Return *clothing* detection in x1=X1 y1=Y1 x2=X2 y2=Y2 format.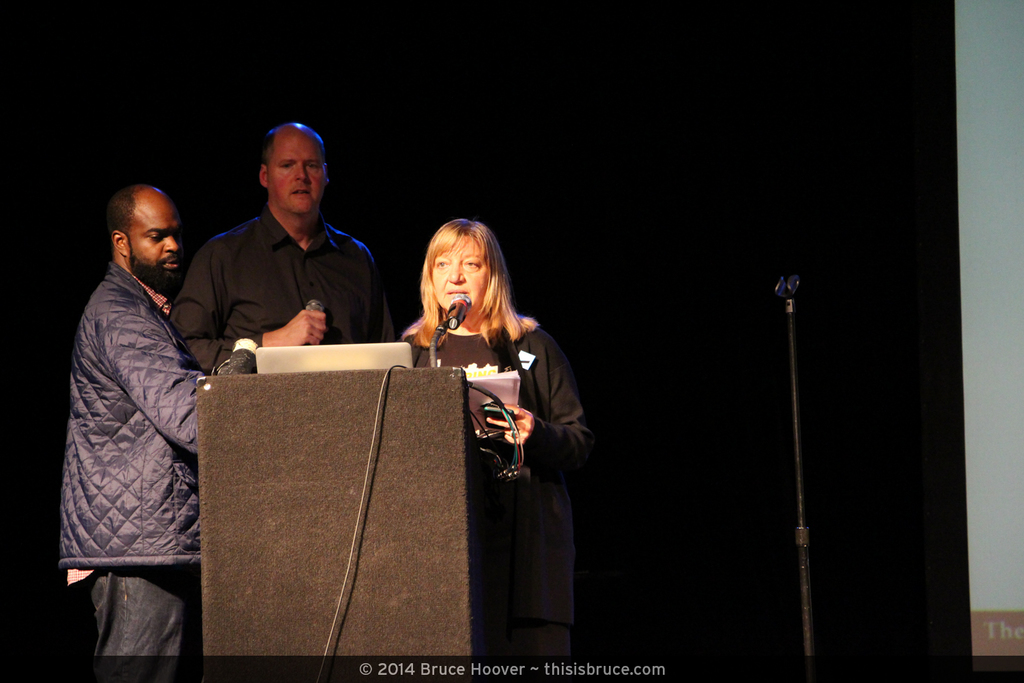
x1=53 y1=183 x2=235 y2=663.
